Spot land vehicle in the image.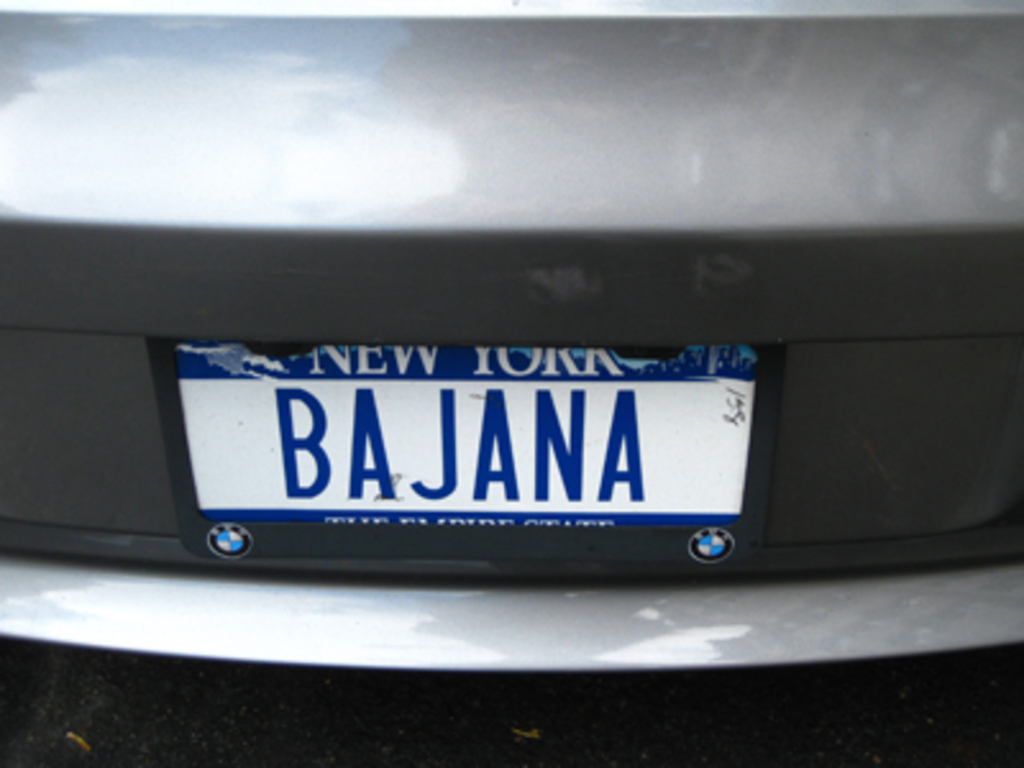
land vehicle found at box(0, 0, 1021, 684).
